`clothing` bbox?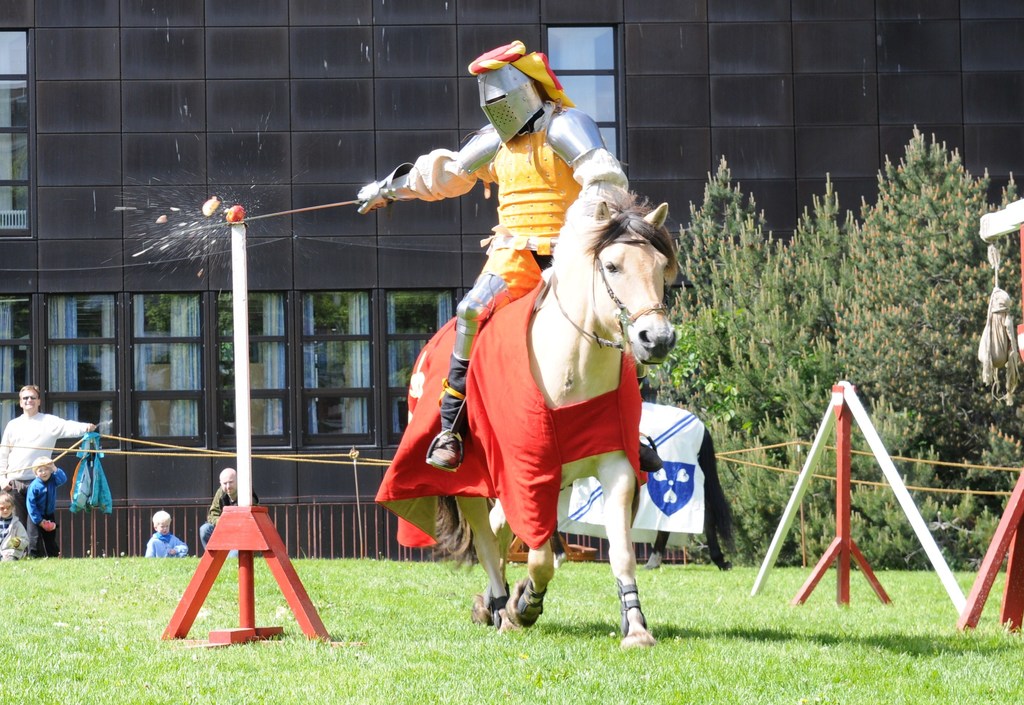
bbox=(146, 528, 190, 558)
